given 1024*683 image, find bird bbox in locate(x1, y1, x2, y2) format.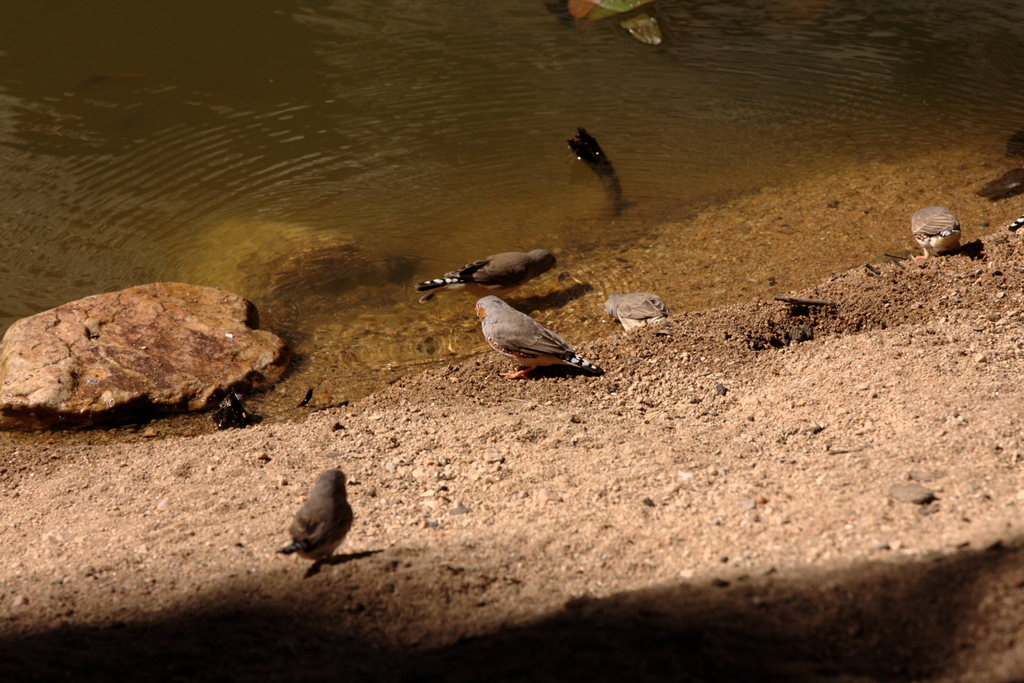
locate(412, 242, 559, 308).
